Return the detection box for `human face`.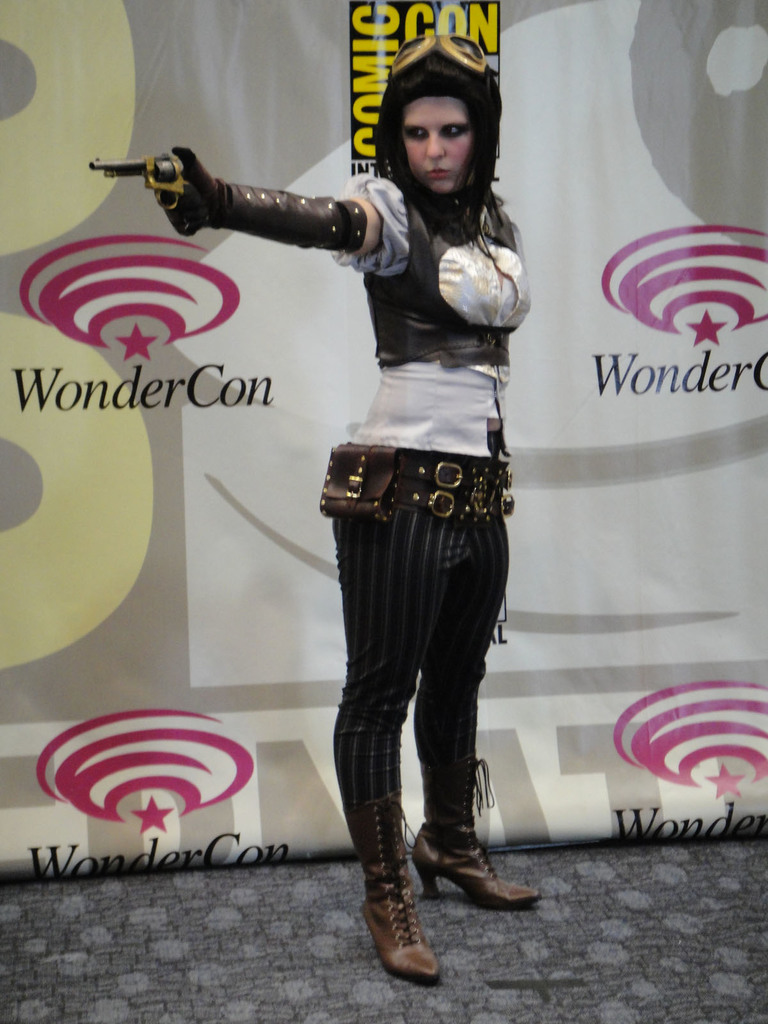
bbox=[394, 89, 468, 190].
